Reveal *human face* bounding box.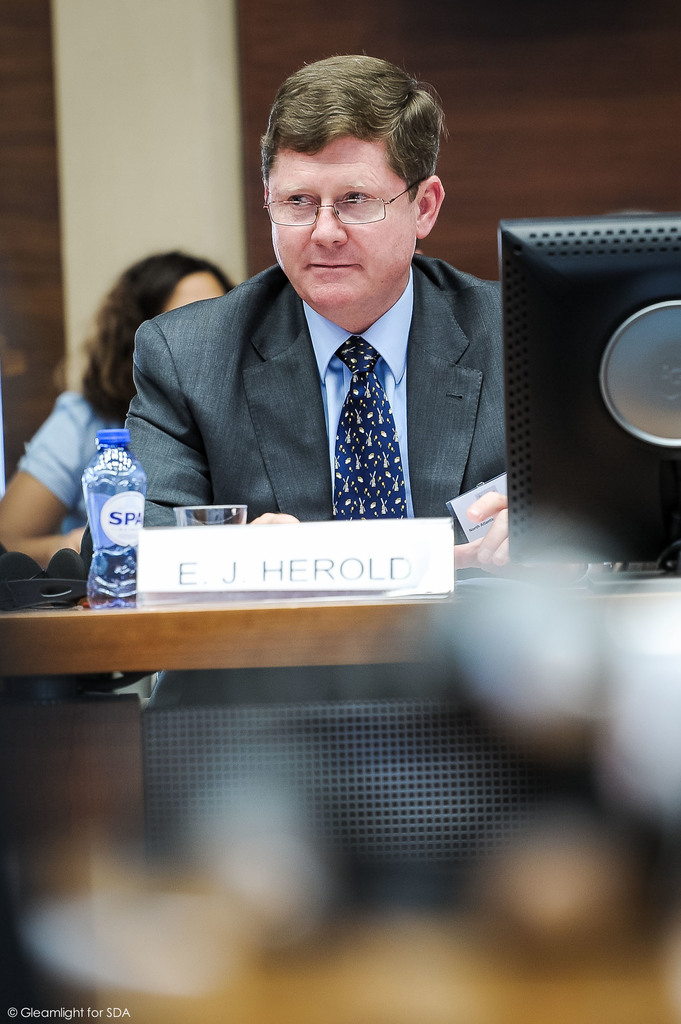
Revealed: pyautogui.locateOnScreen(168, 271, 225, 308).
